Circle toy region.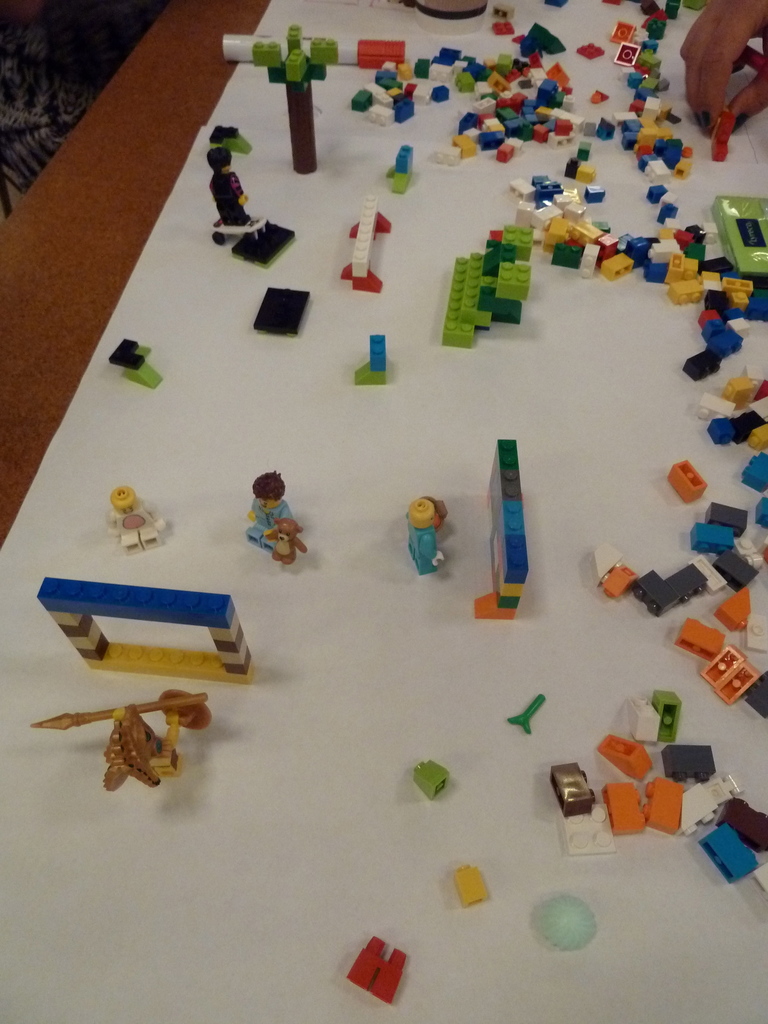
Region: <region>209, 125, 372, 278</region>.
